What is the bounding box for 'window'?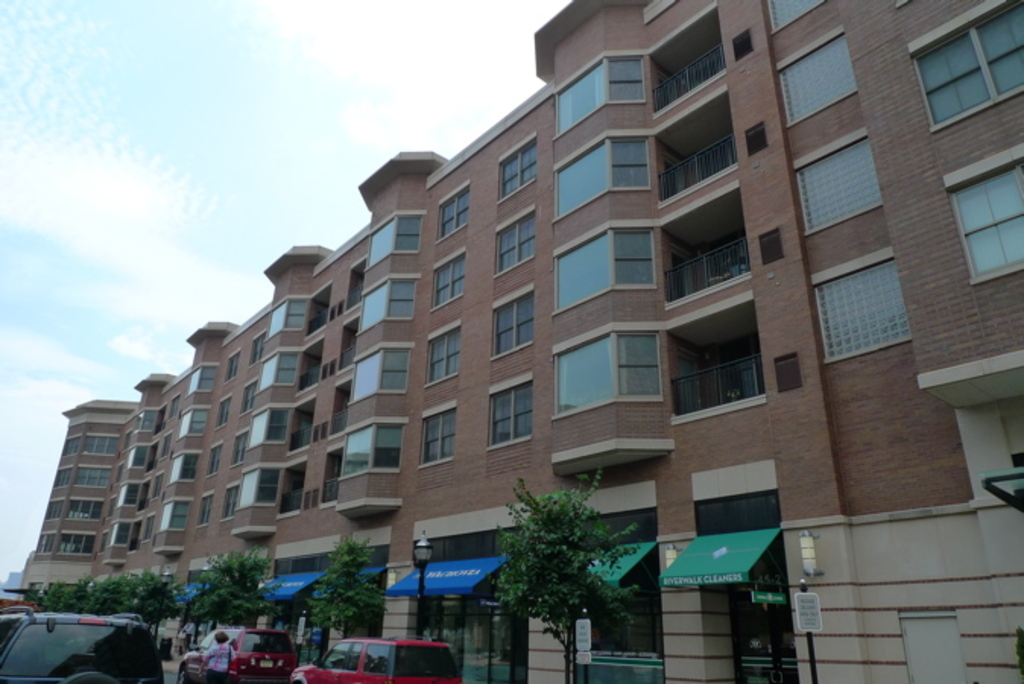
[169, 454, 201, 482].
